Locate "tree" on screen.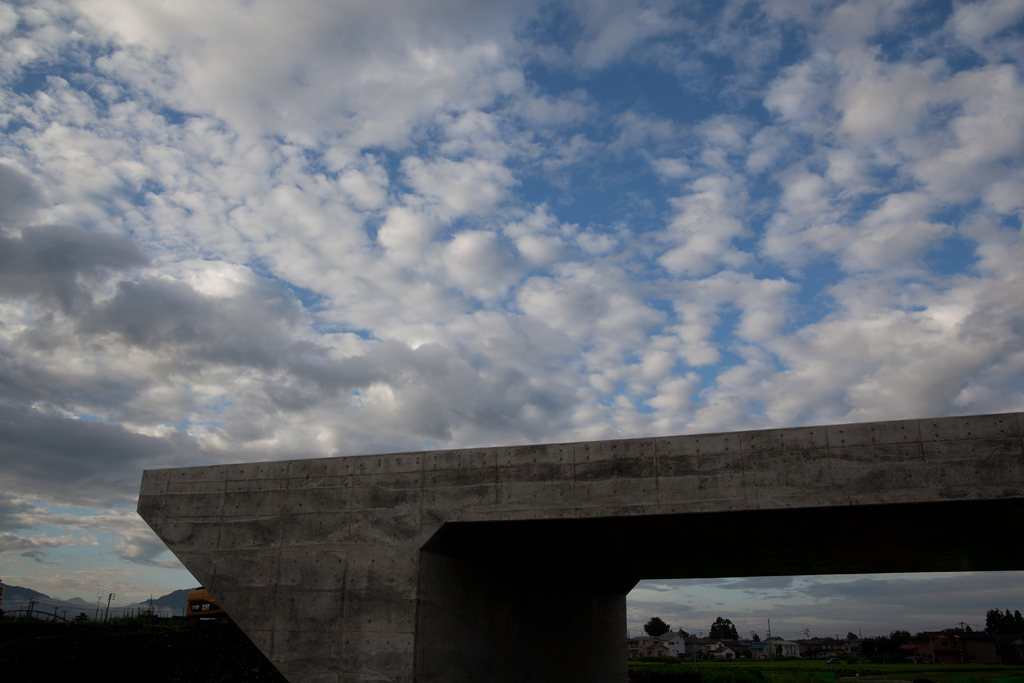
On screen at crop(851, 633, 861, 646).
